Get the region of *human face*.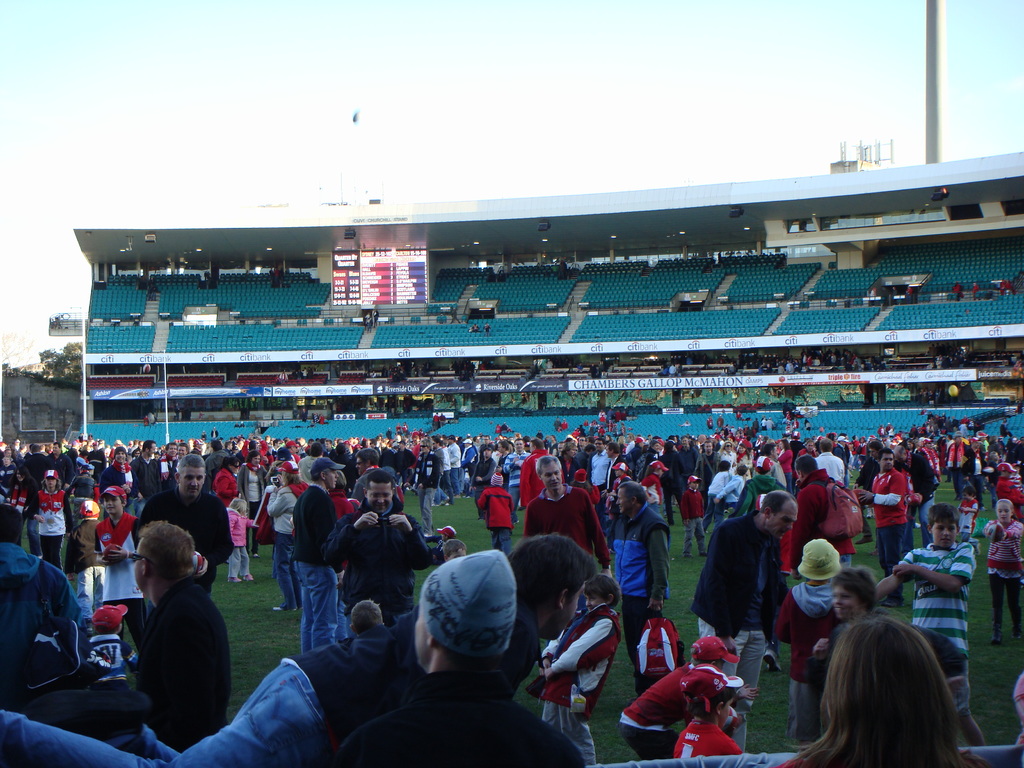
<bbox>539, 461, 563, 491</bbox>.
